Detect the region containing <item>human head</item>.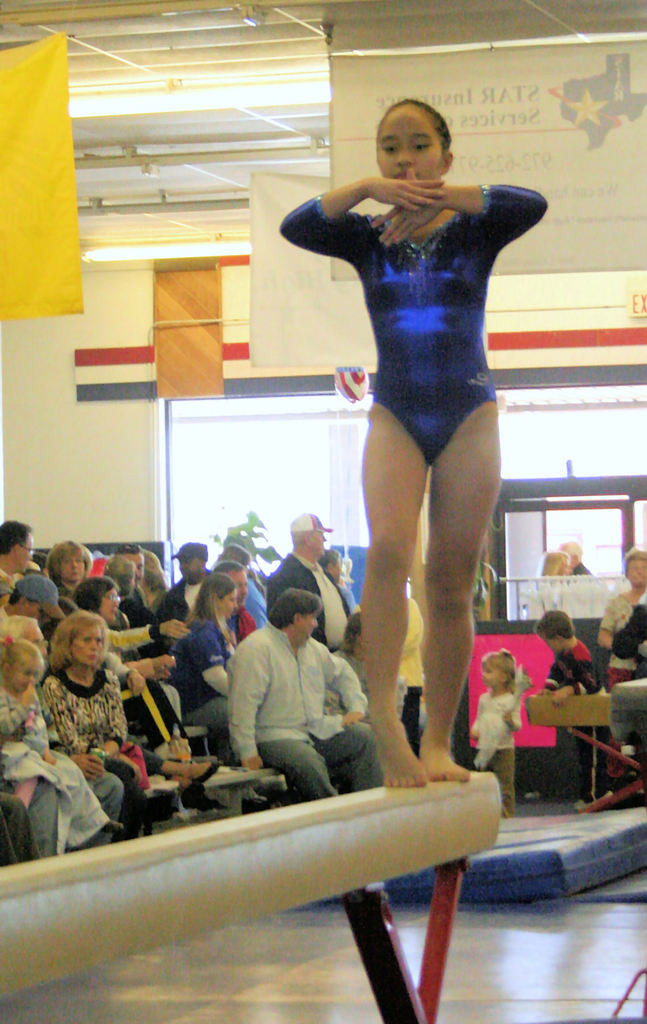
11/572/58/622.
